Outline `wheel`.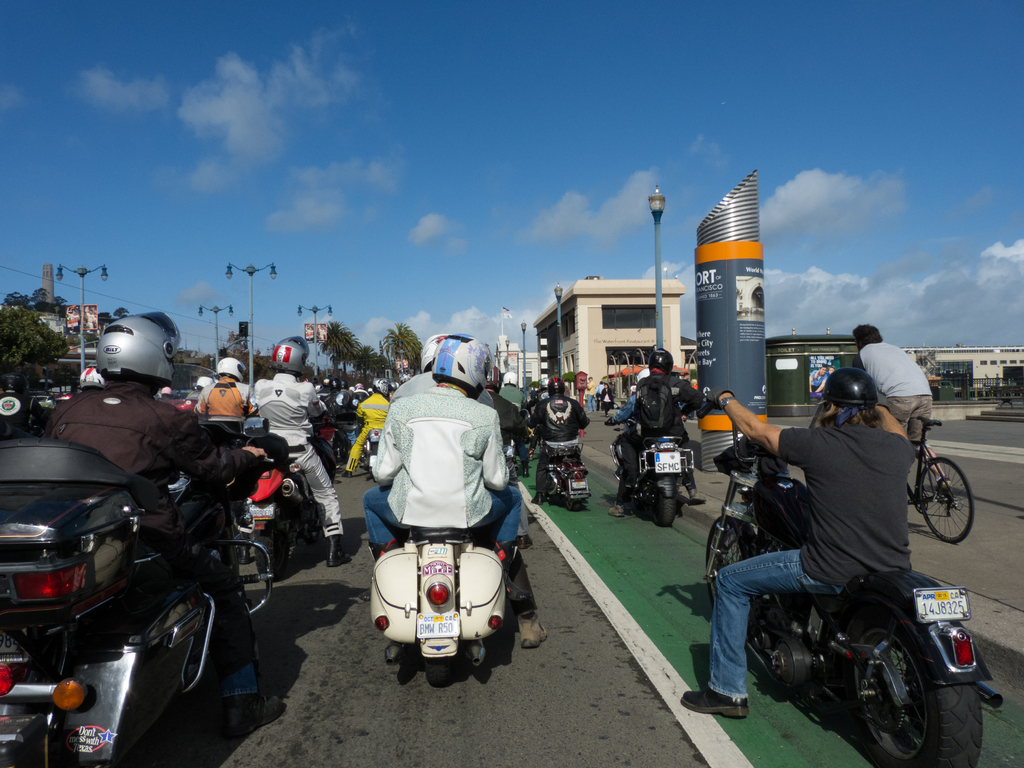
Outline: [x1=703, y1=513, x2=748, y2=601].
